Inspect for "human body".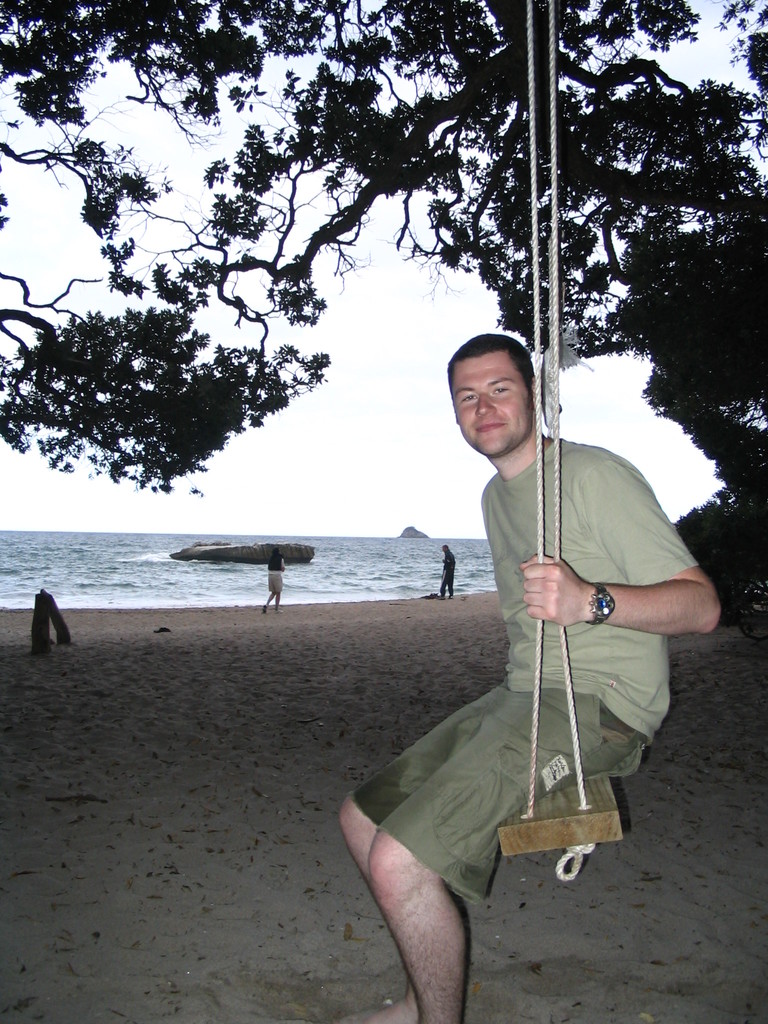
Inspection: {"left": 364, "top": 368, "right": 690, "bottom": 969}.
